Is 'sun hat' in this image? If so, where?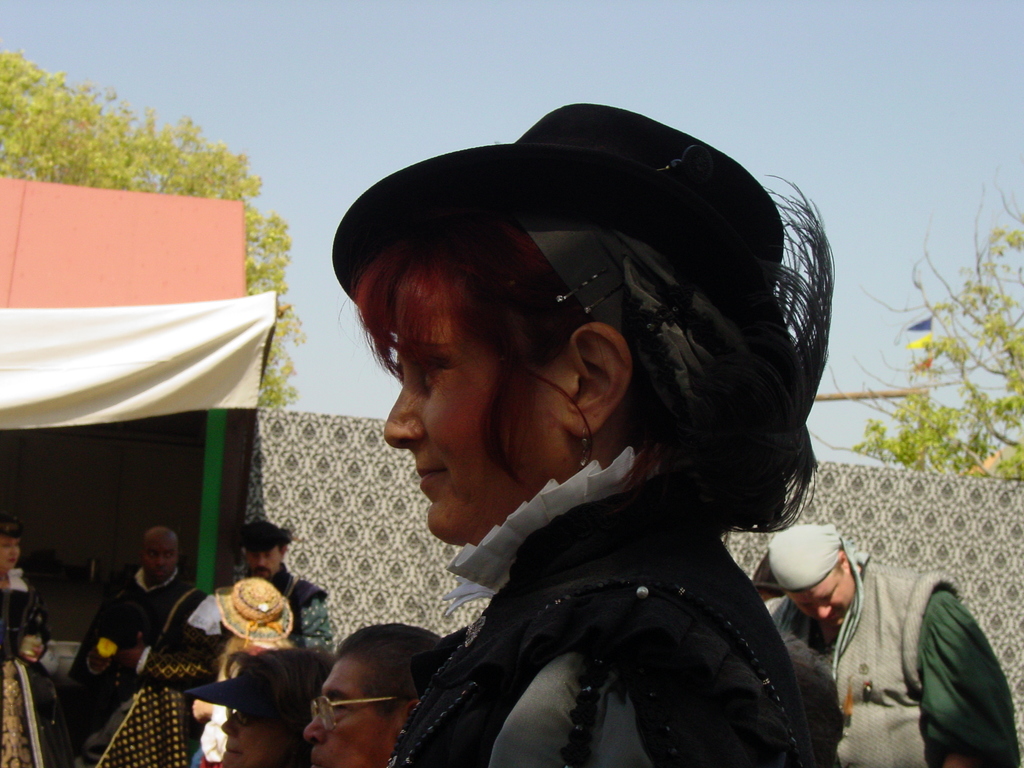
Yes, at 212 574 296 650.
